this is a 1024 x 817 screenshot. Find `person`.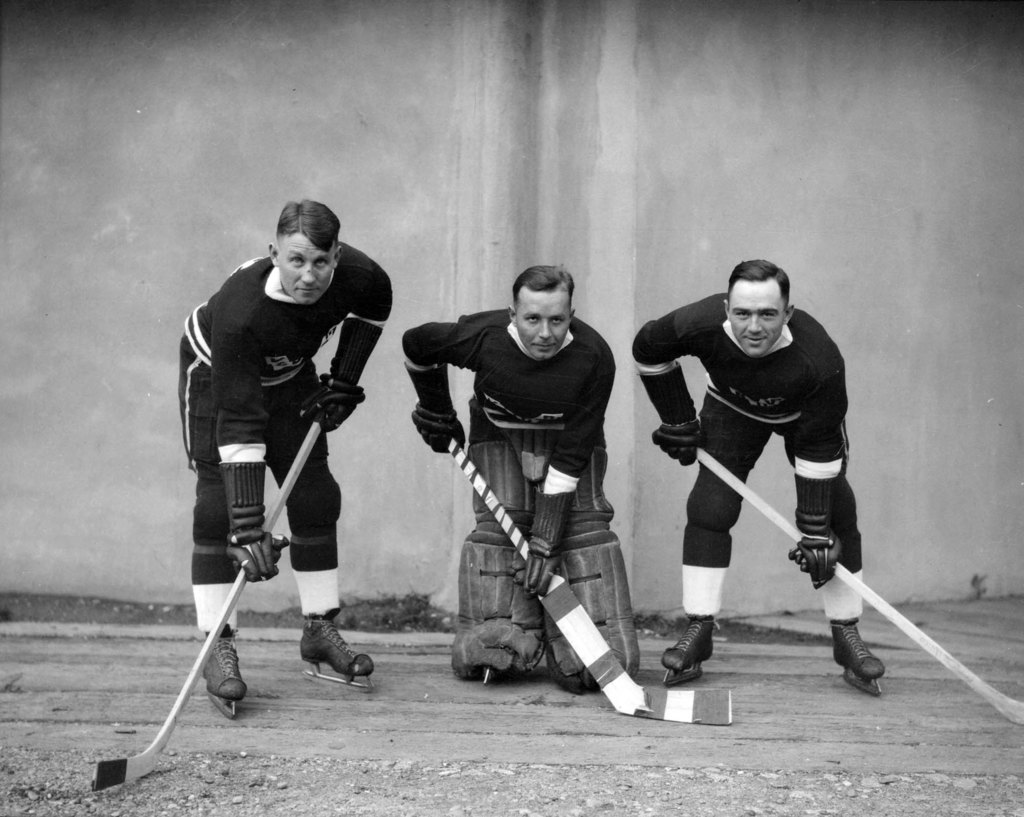
Bounding box: [630,255,883,693].
